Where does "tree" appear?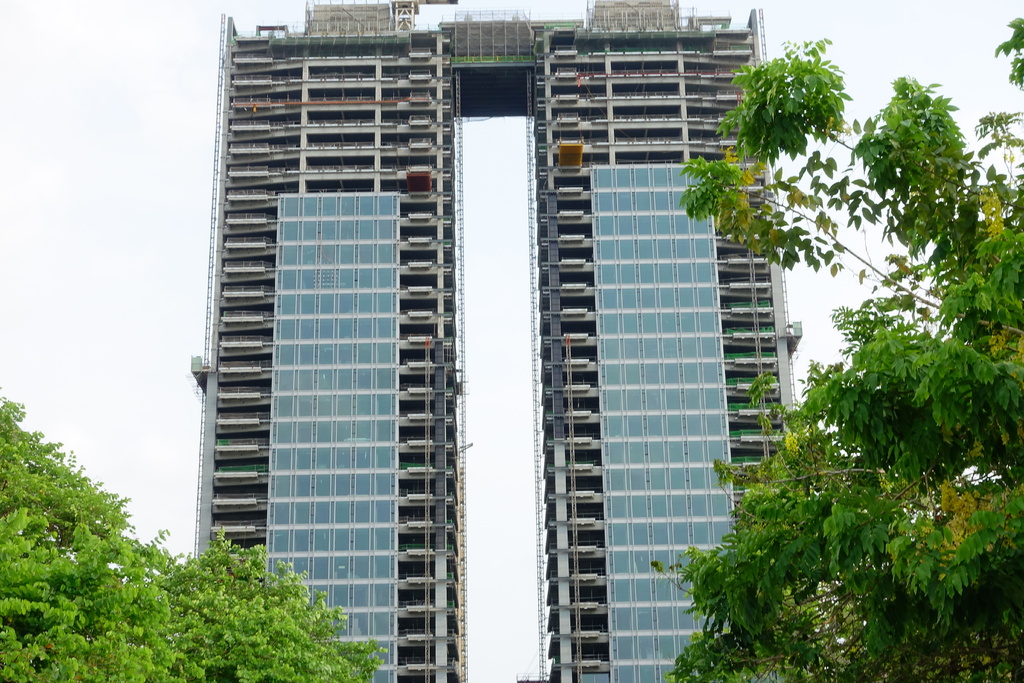
Appears at detection(0, 377, 392, 682).
